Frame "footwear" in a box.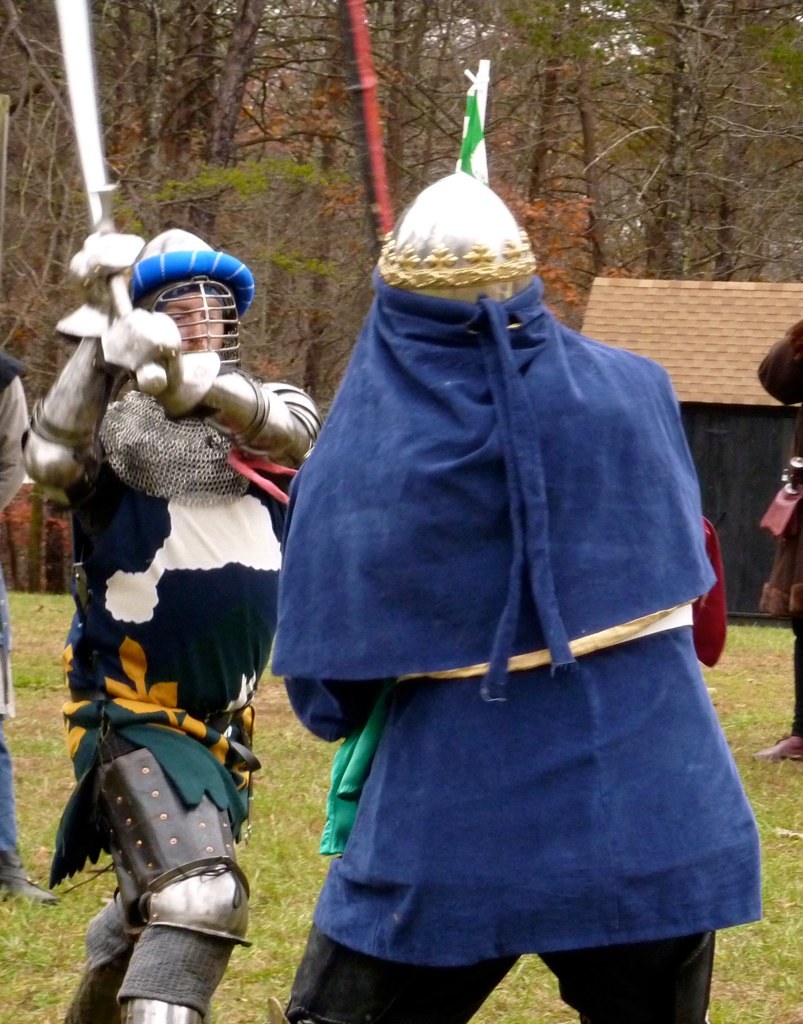
{"left": 753, "top": 723, "right": 802, "bottom": 758}.
